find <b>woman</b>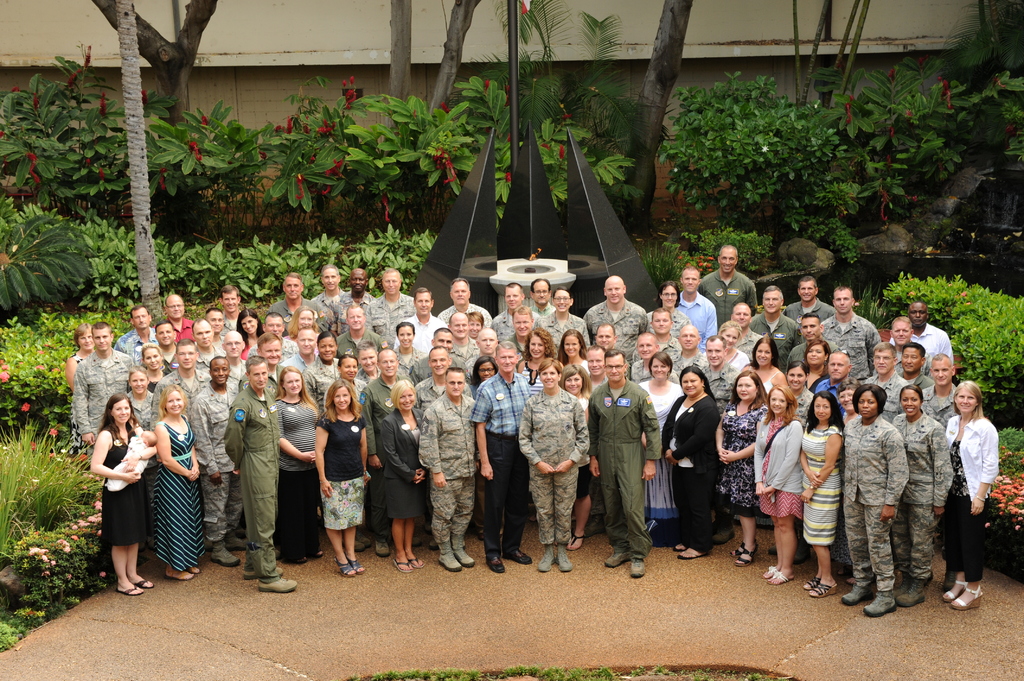
718 321 751 374
